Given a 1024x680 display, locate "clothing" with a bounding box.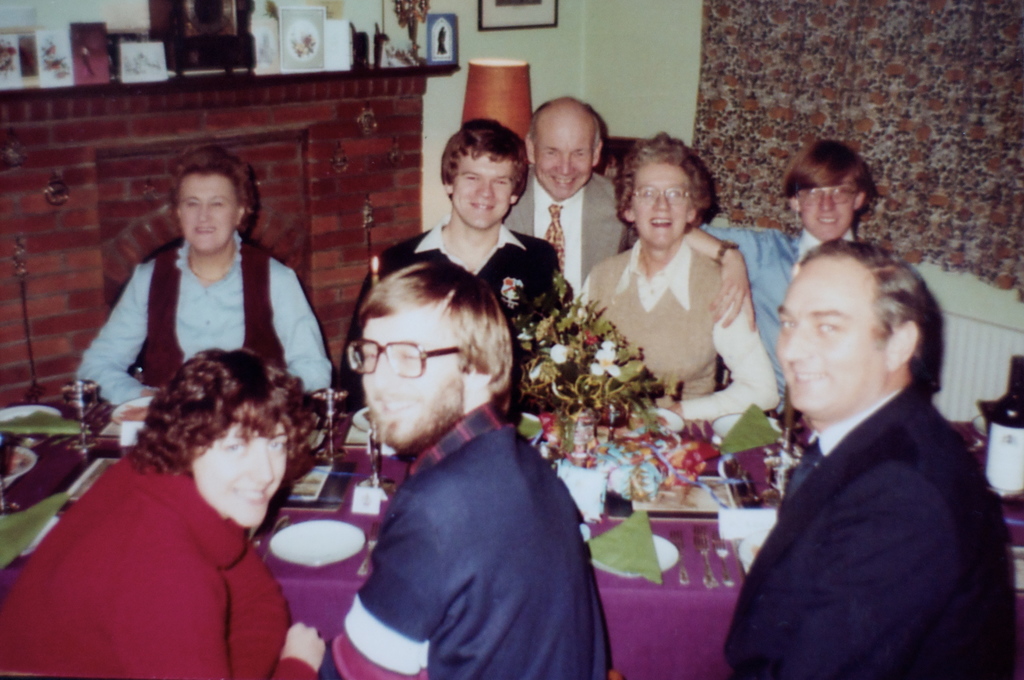
Located: <box>706,228,826,384</box>.
